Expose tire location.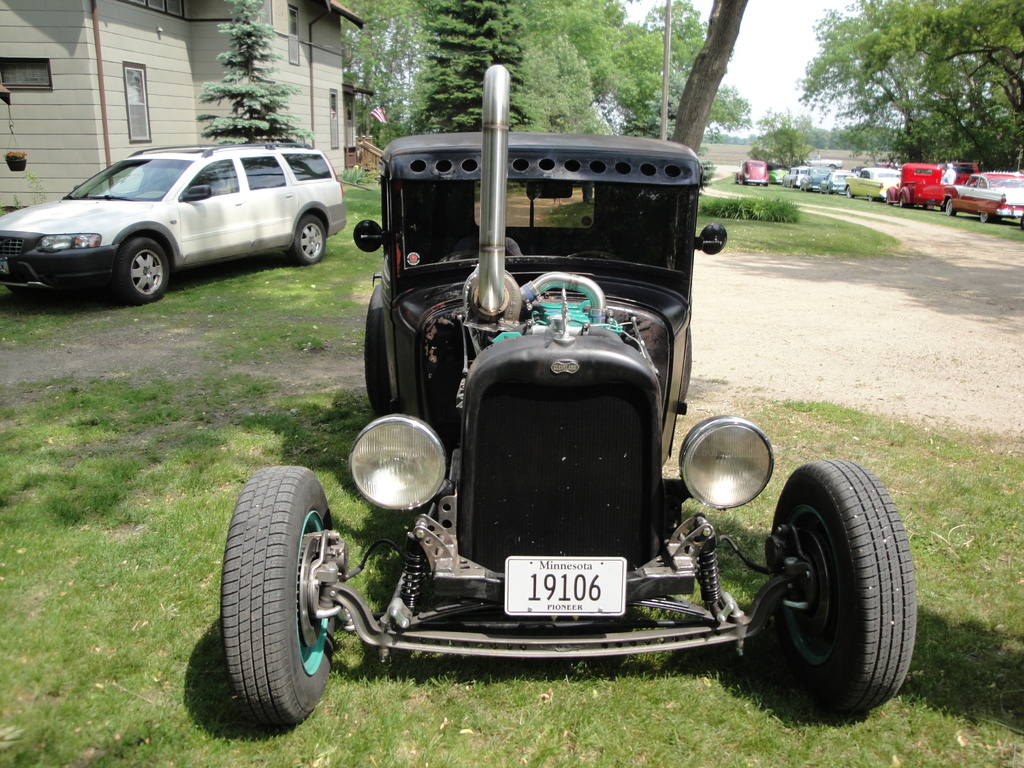
Exposed at l=217, t=466, r=346, b=731.
